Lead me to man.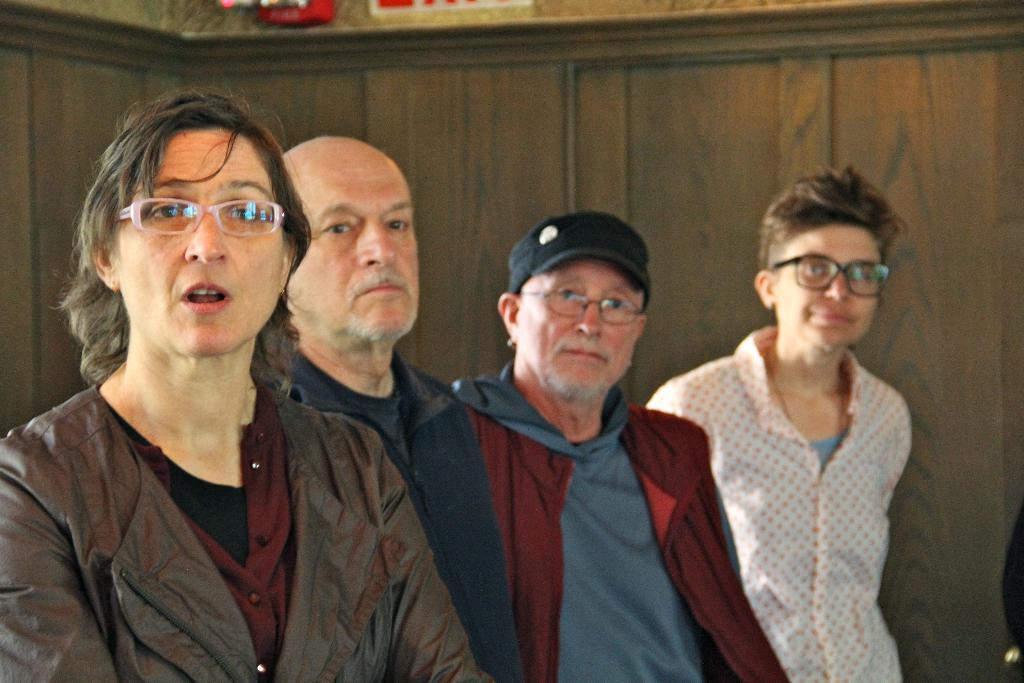
Lead to box=[270, 131, 530, 682].
